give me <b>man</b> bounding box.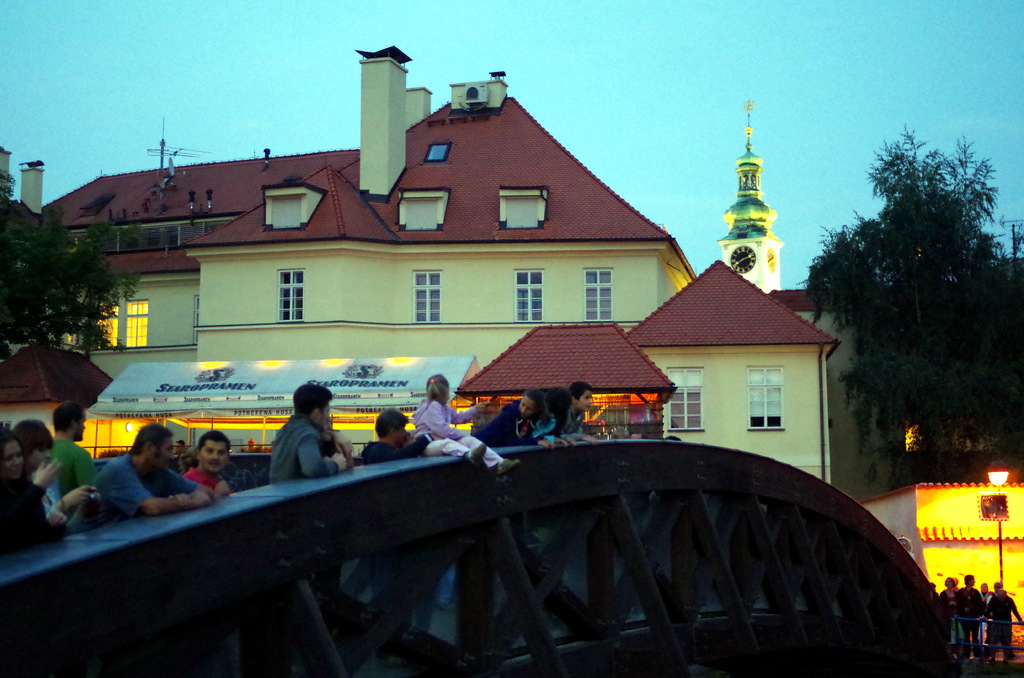
(10,419,93,529).
